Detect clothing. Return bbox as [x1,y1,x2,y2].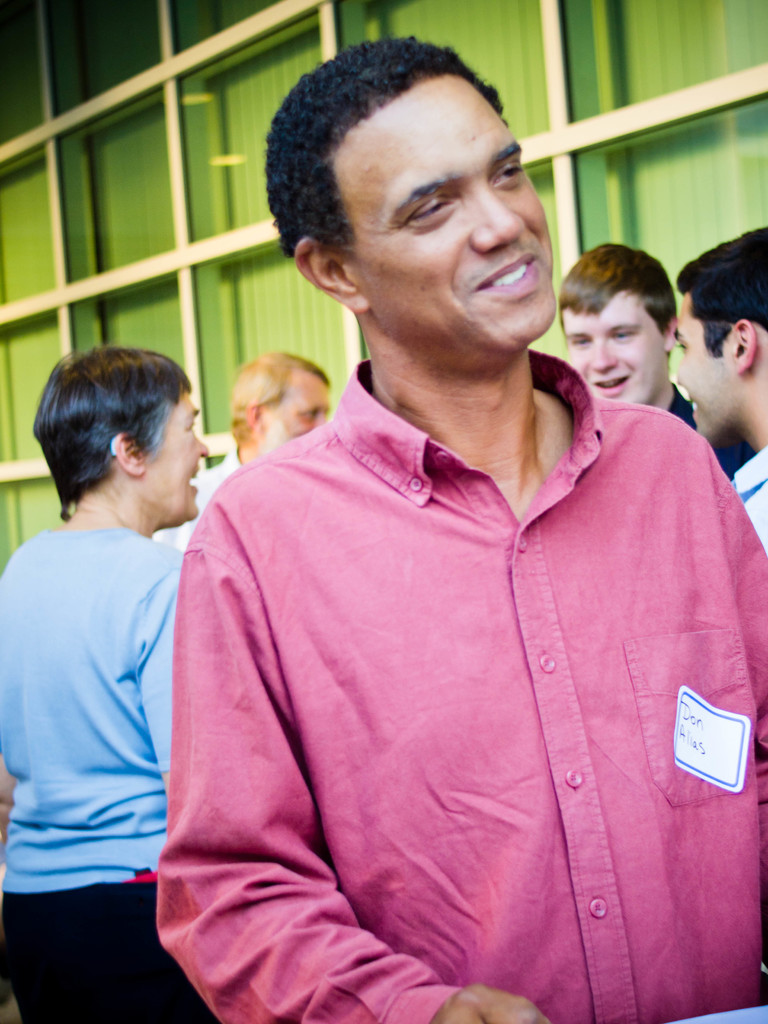
[0,524,185,893].
